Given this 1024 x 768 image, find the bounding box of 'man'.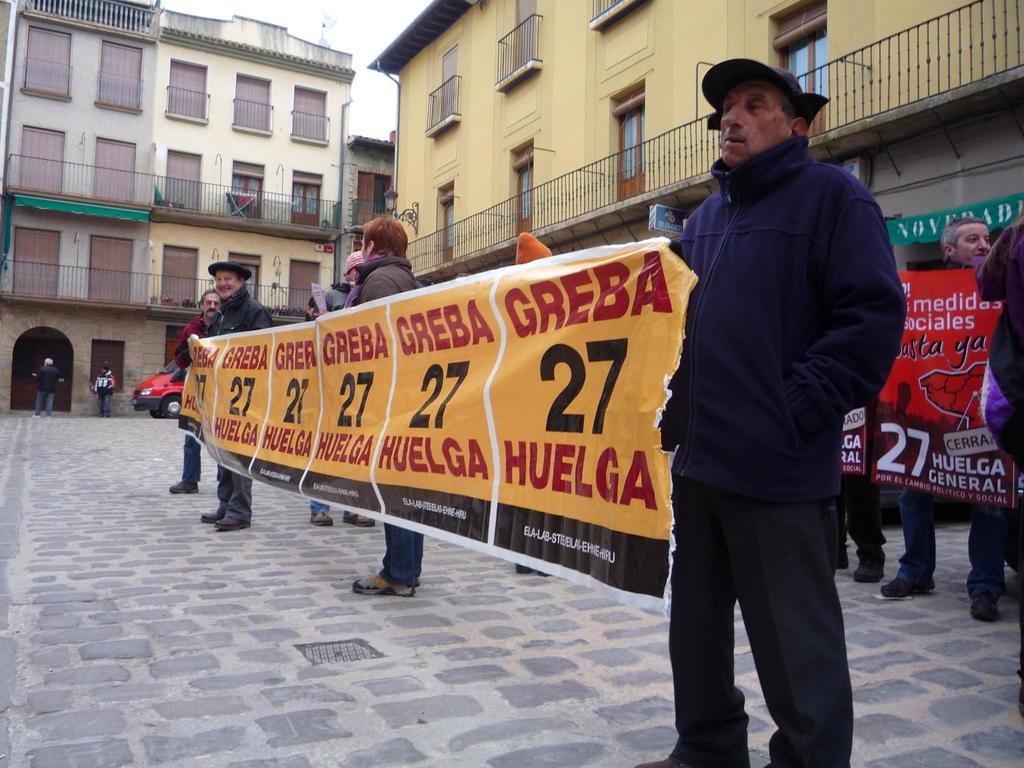
(888, 214, 995, 602).
